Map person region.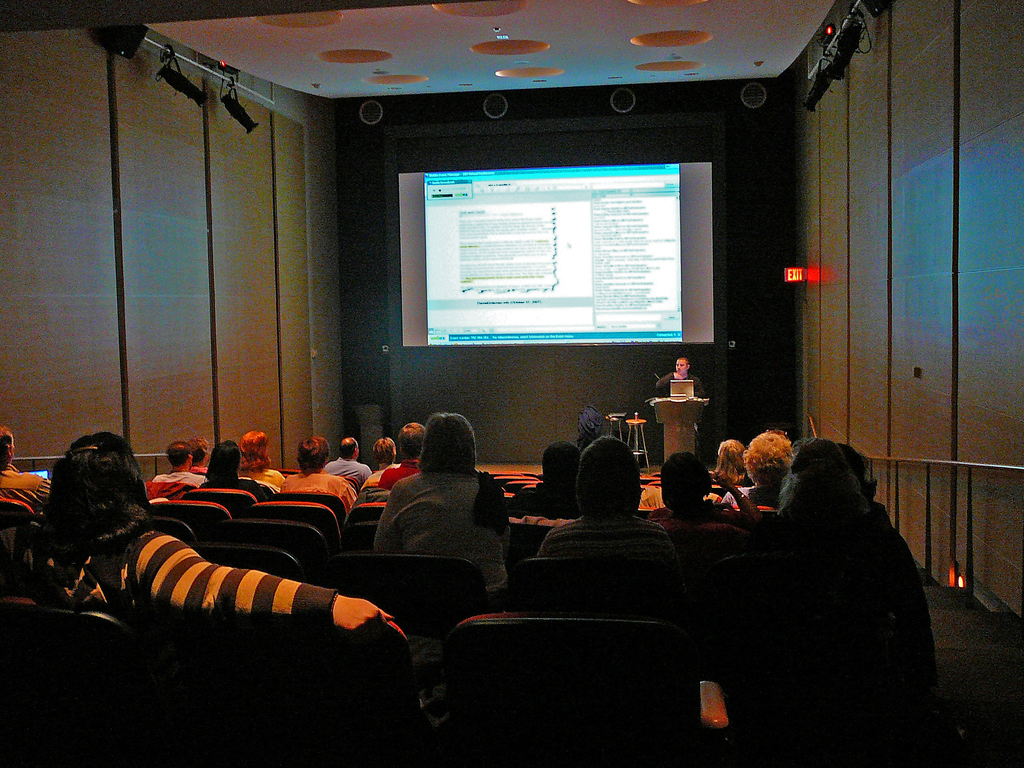
Mapped to x1=735 y1=431 x2=788 y2=507.
